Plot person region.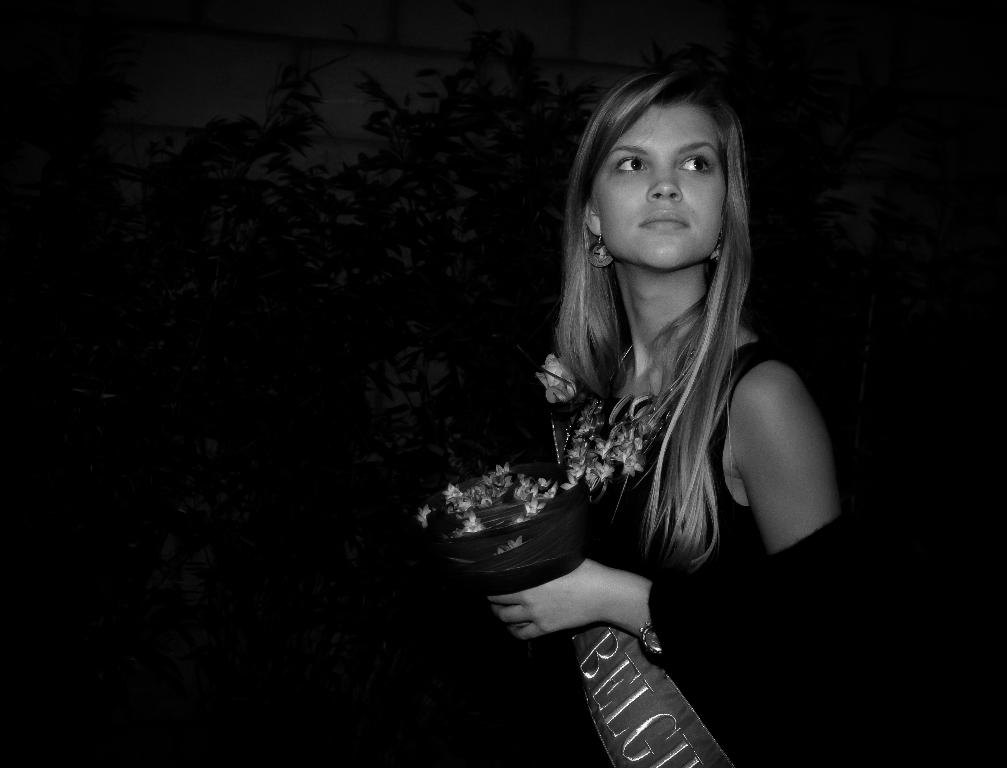
Plotted at region(418, 39, 840, 765).
